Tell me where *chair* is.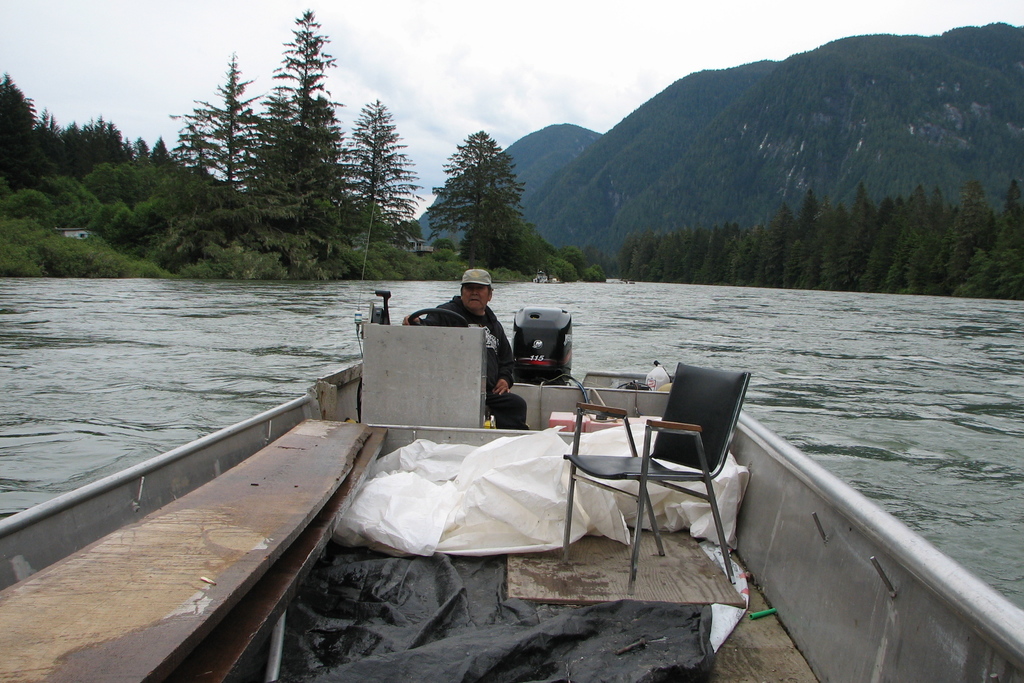
*chair* is at x1=579 y1=362 x2=748 y2=589.
